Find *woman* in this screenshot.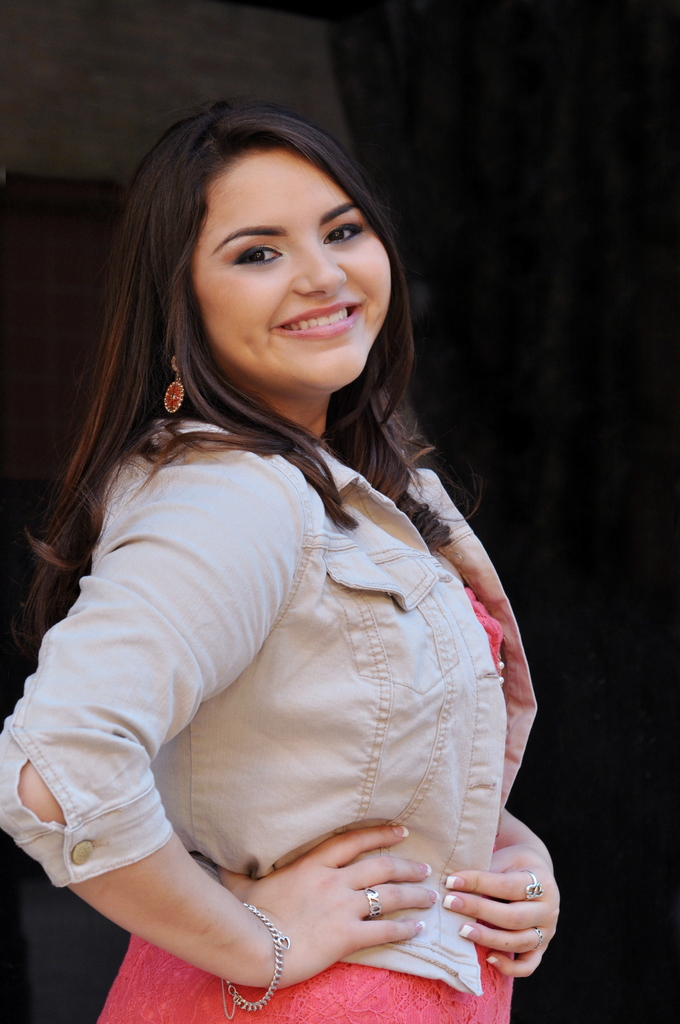
The bounding box for *woman* is box(0, 99, 562, 984).
